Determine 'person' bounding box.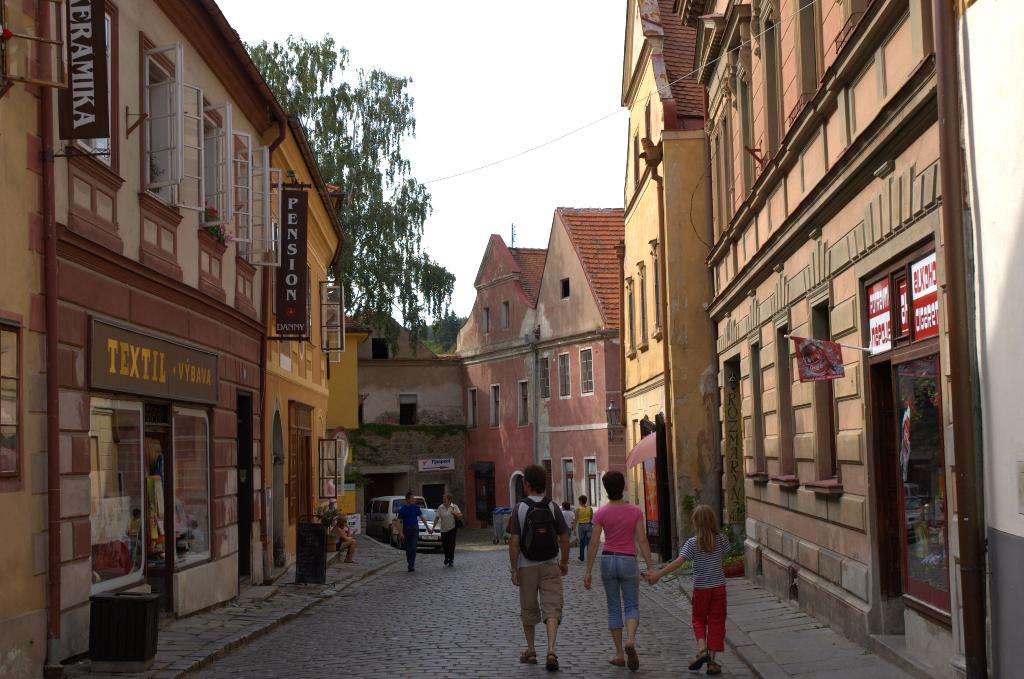
Determined: <region>596, 464, 666, 661</region>.
